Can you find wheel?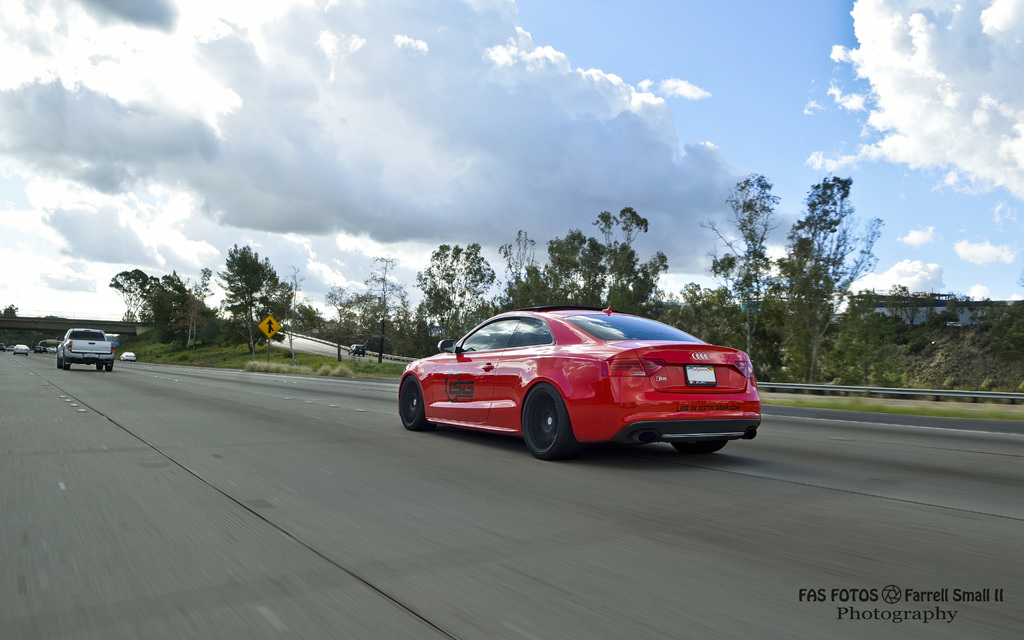
Yes, bounding box: bbox(668, 438, 726, 454).
